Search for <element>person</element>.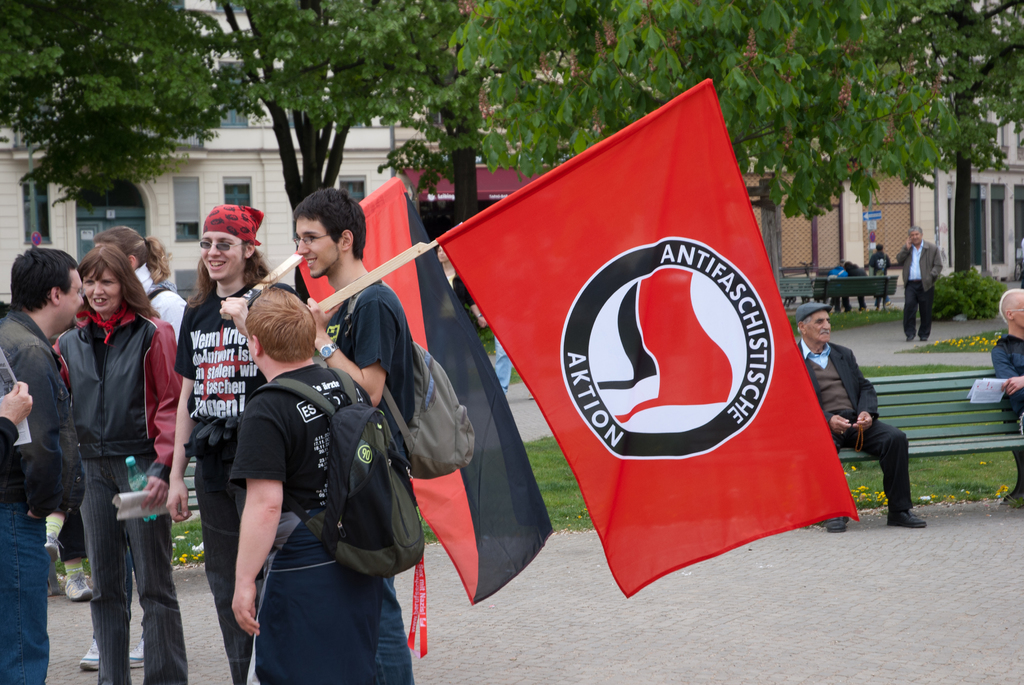
Found at <bbox>164, 195, 307, 684</bbox>.
